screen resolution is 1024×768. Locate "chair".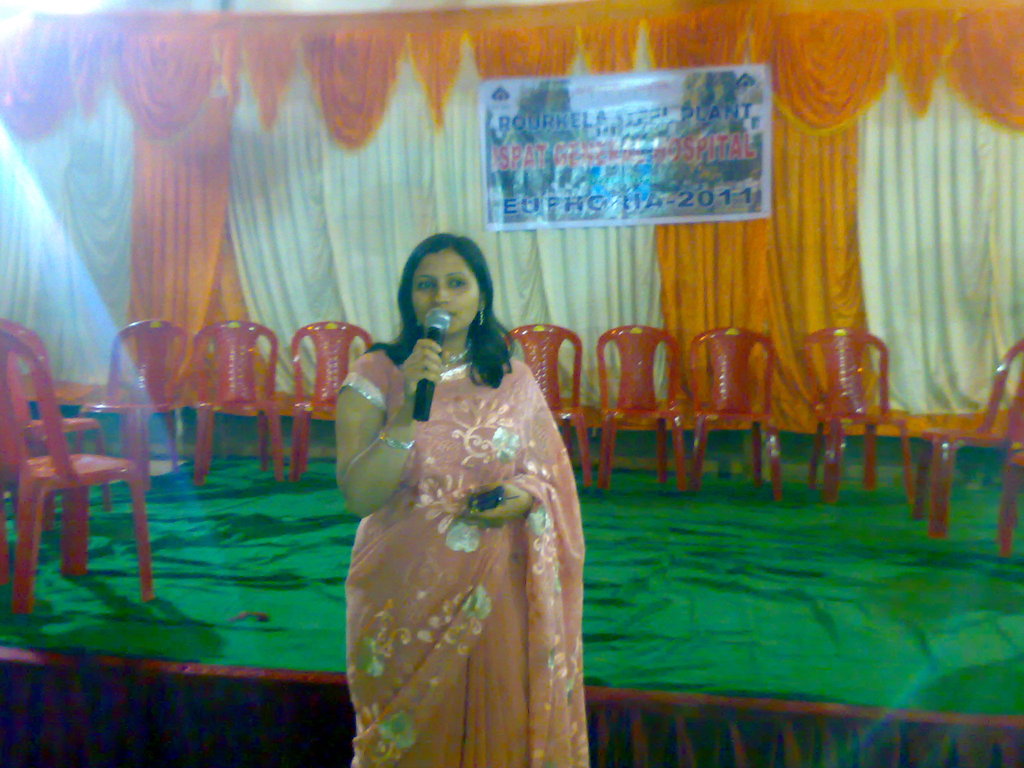
box=[694, 324, 784, 499].
